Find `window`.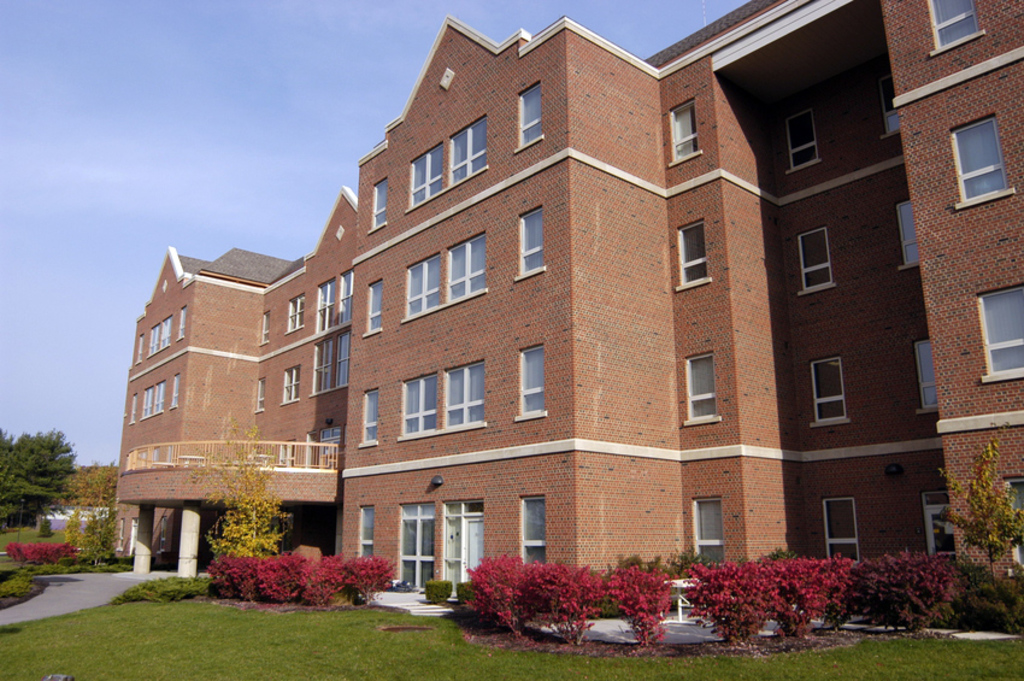
828 503 858 560.
